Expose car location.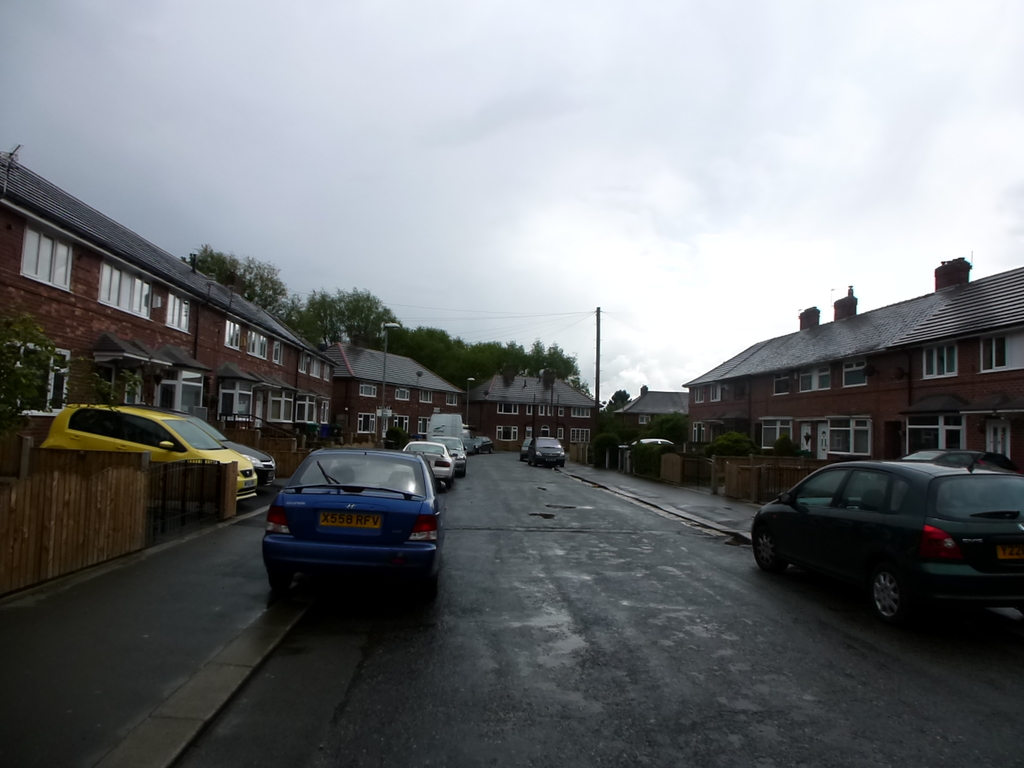
Exposed at (166,410,277,492).
